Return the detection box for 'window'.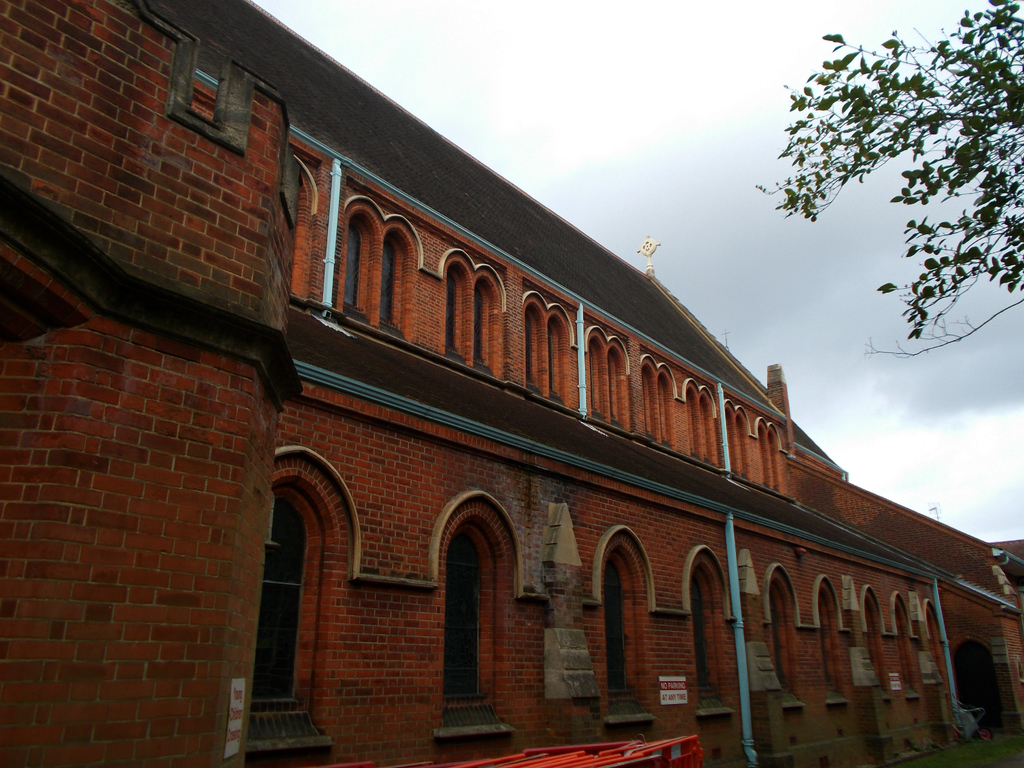
(598, 549, 630, 691).
